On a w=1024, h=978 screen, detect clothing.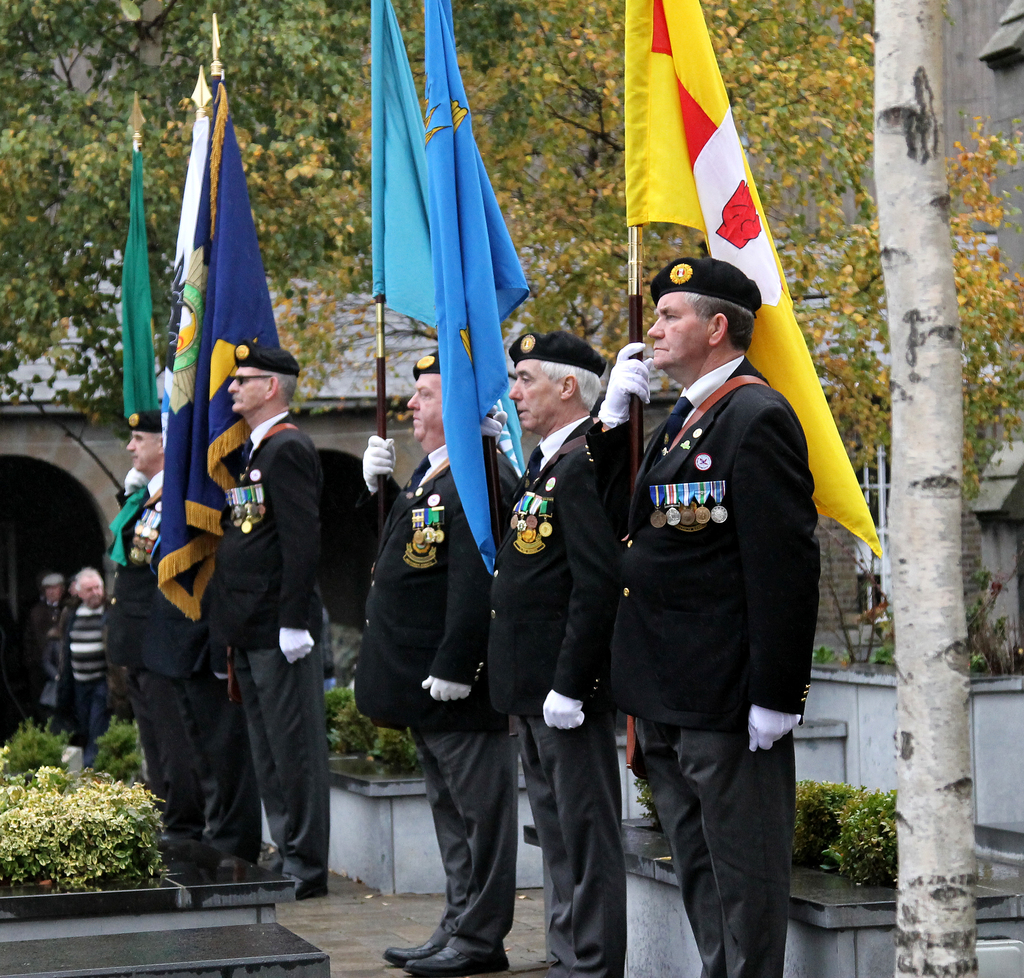
bbox(106, 469, 226, 830).
